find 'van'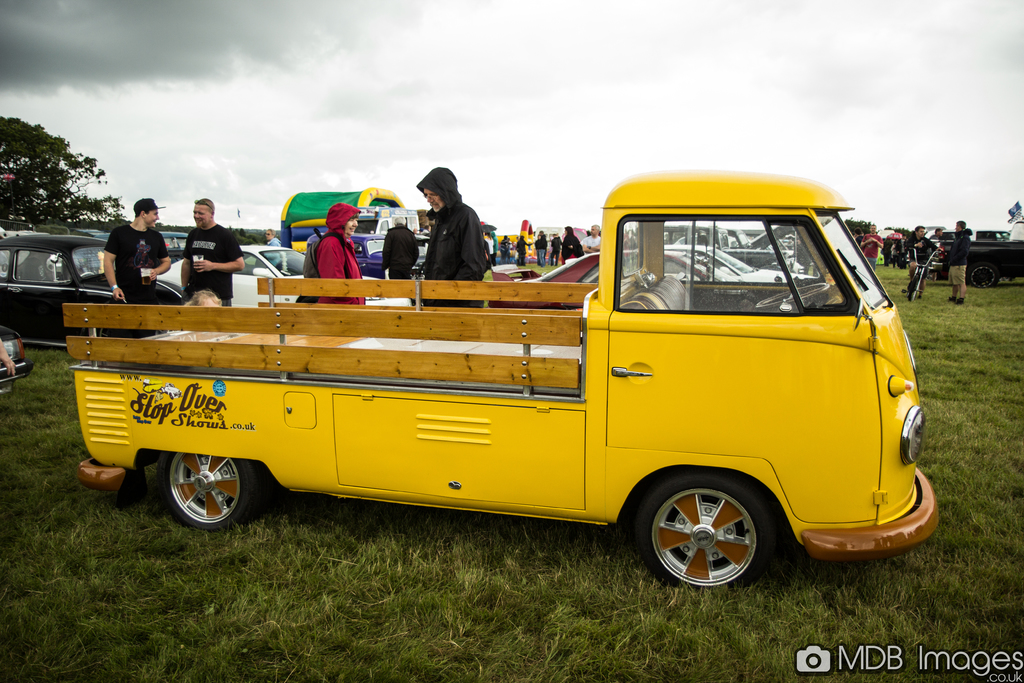
x1=61 y1=163 x2=945 y2=594
